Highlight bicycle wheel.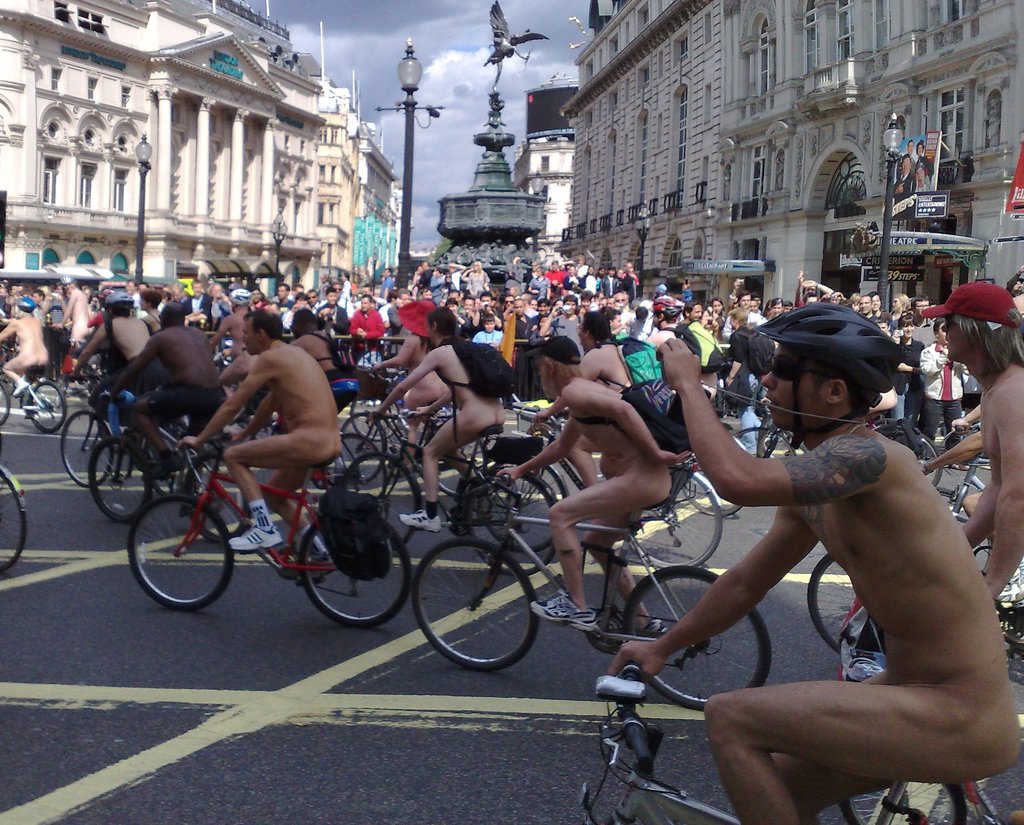
Highlighted region: [0,470,24,572].
